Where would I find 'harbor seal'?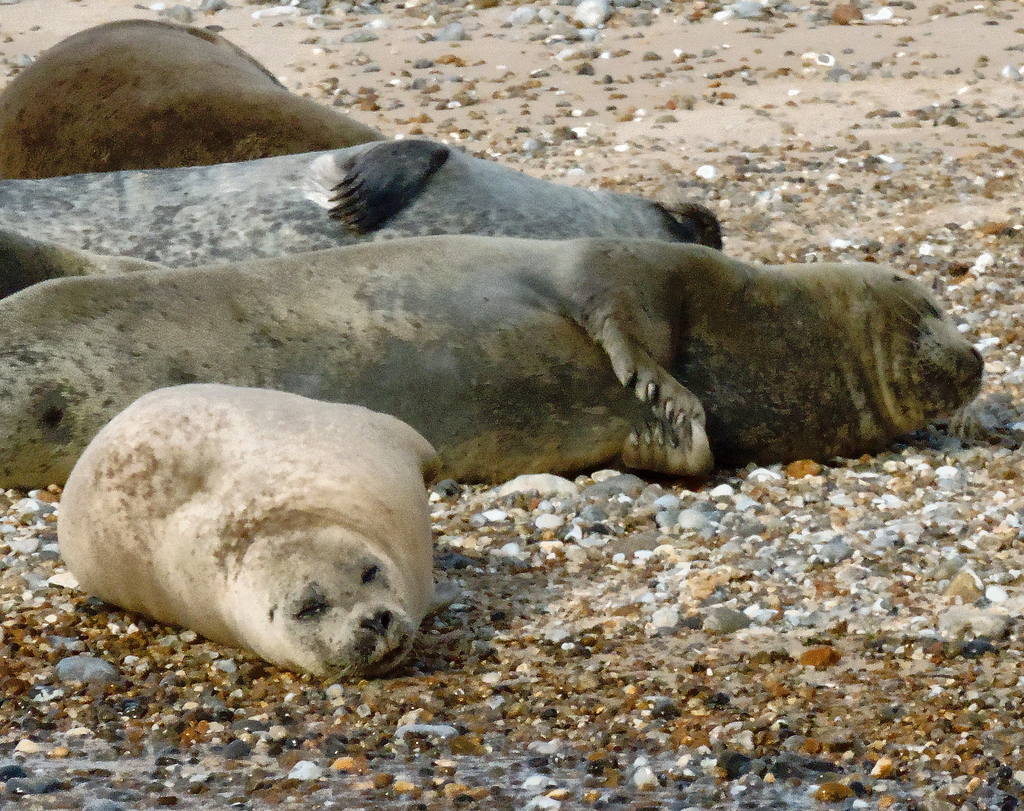
At {"x1": 0, "y1": 18, "x2": 390, "y2": 179}.
